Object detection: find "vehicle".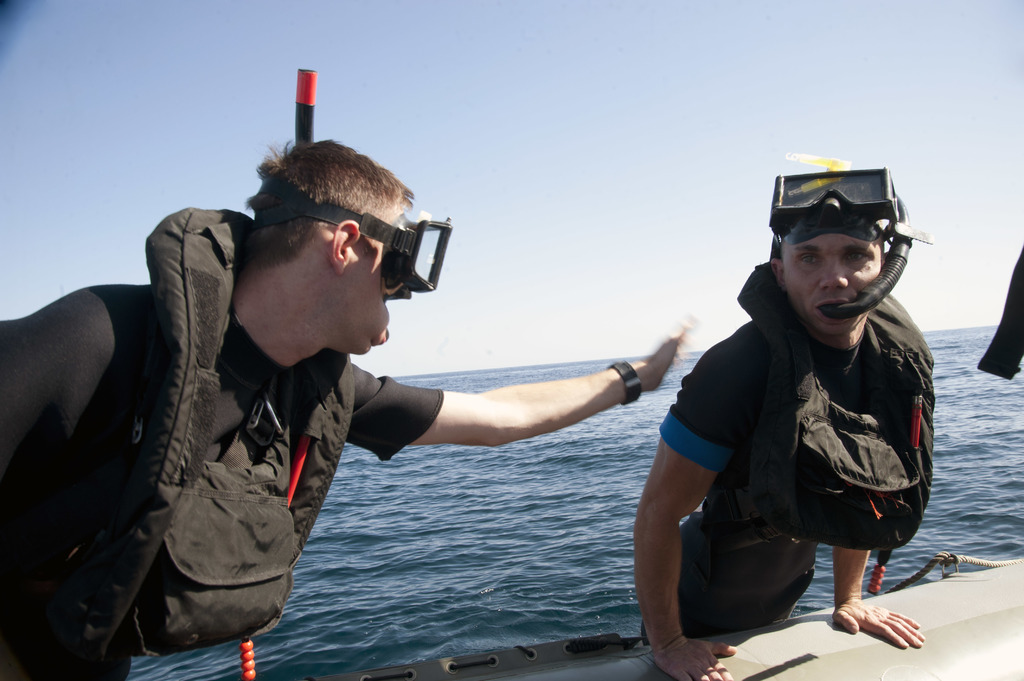
box=[324, 547, 1023, 680].
